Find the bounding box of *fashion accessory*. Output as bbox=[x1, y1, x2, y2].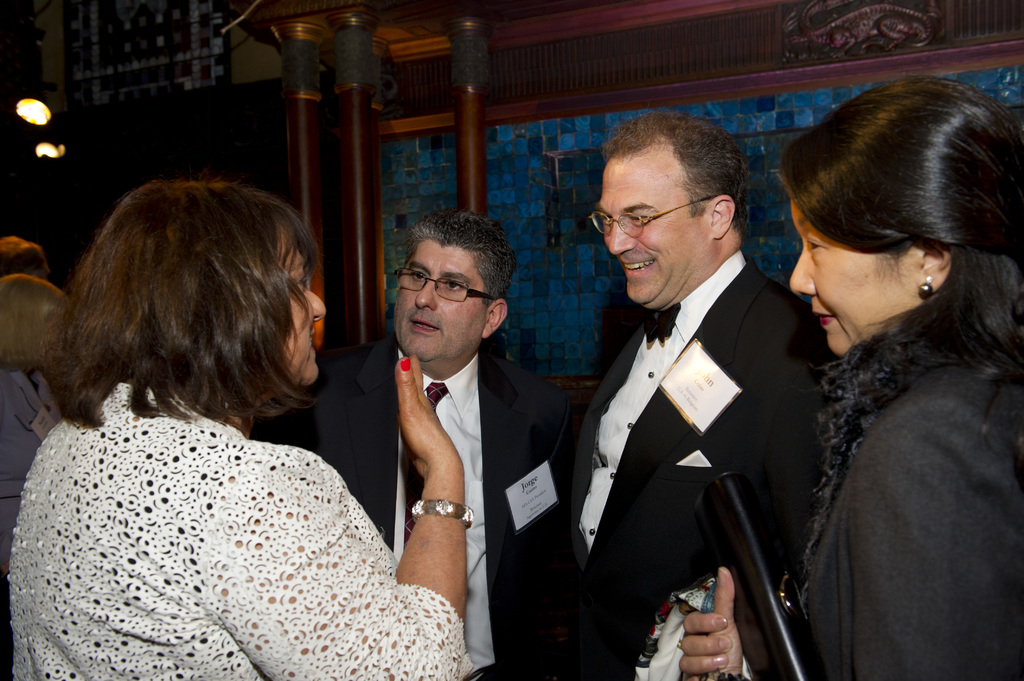
bbox=[399, 359, 412, 372].
